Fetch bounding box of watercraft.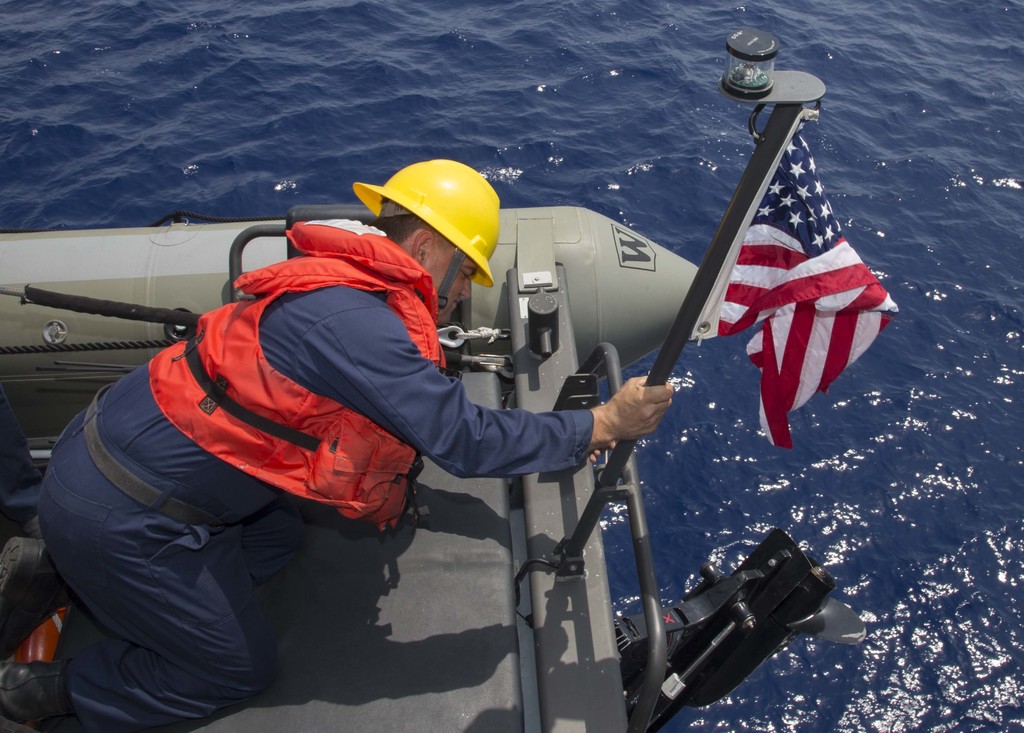
Bbox: [left=0, top=31, right=902, bottom=732].
